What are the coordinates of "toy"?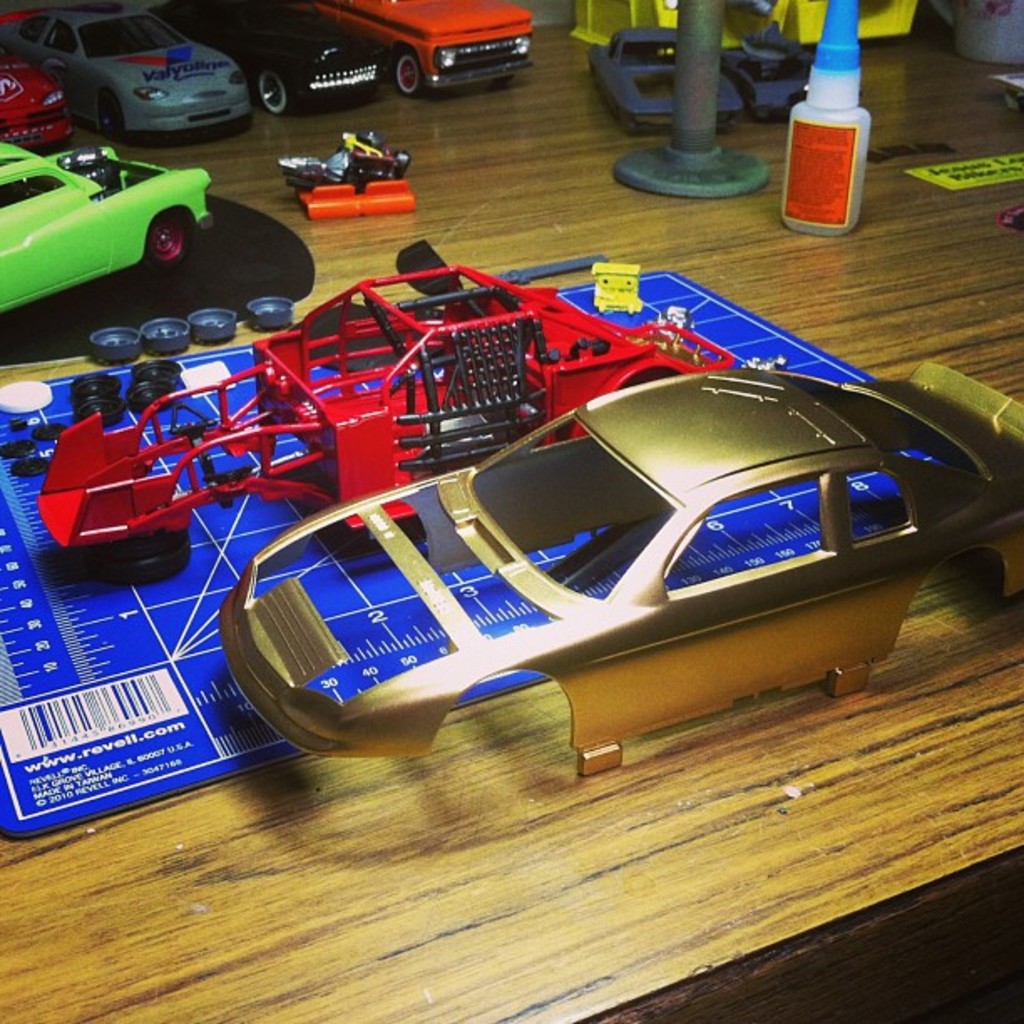
(0,136,214,323).
